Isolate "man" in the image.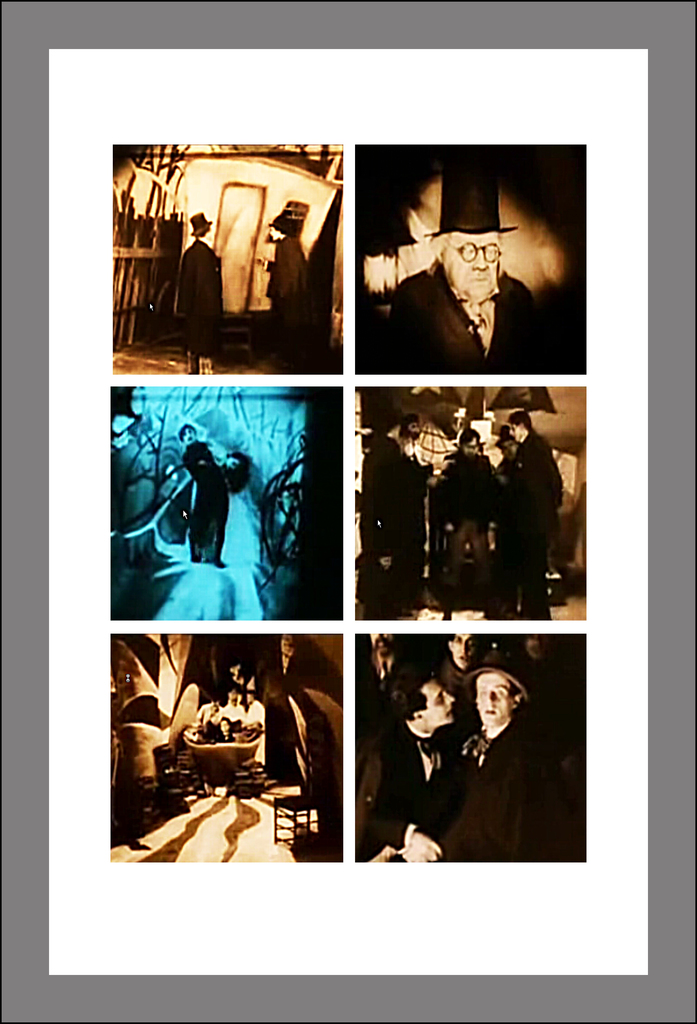
Isolated region: {"left": 388, "top": 193, "right": 541, "bottom": 365}.
